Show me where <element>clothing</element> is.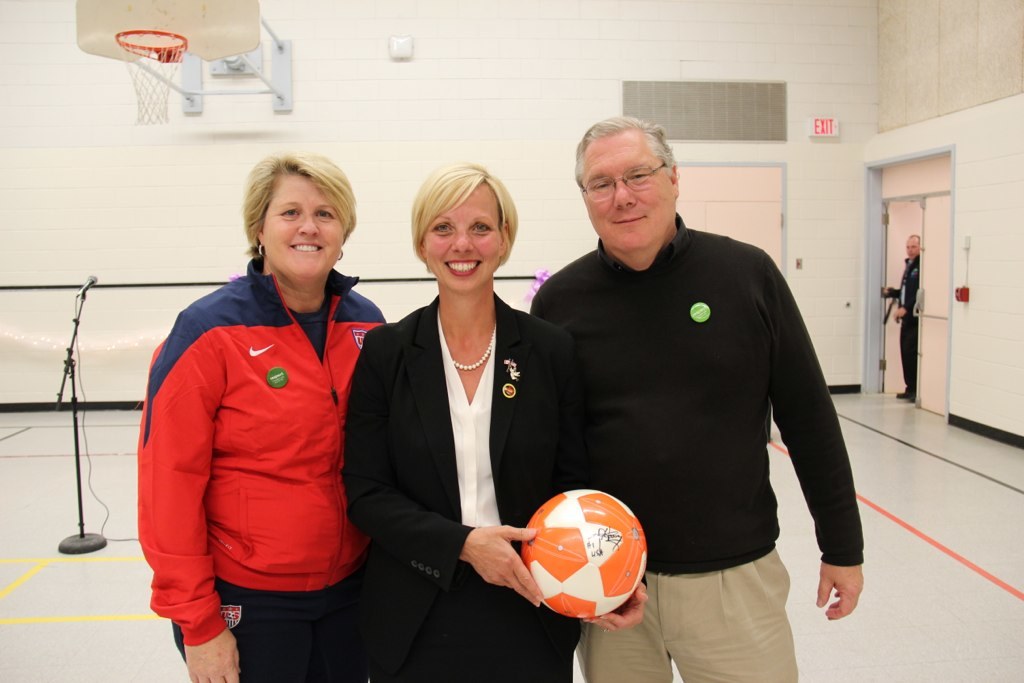
<element>clothing</element> is at {"left": 532, "top": 211, "right": 854, "bottom": 678}.
